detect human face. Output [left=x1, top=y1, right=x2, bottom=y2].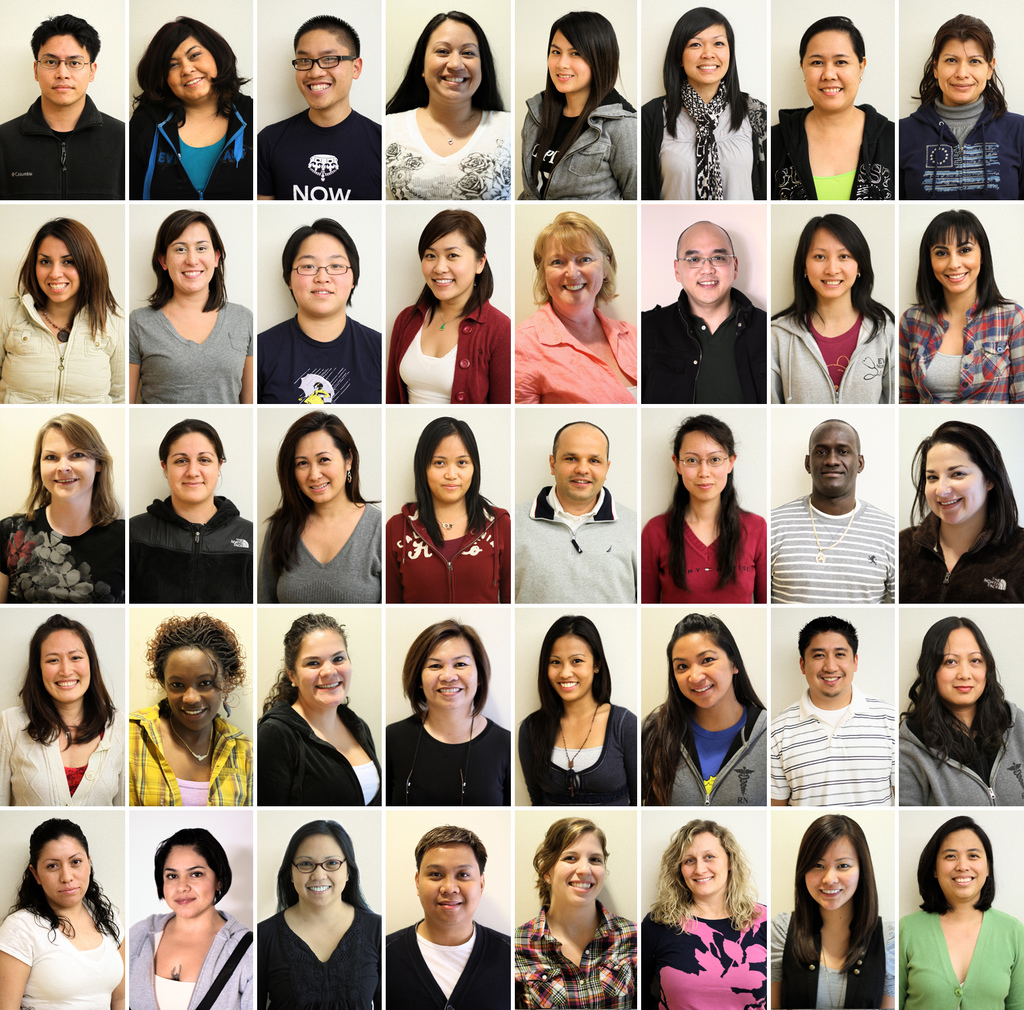
[left=420, top=637, right=479, bottom=708].
